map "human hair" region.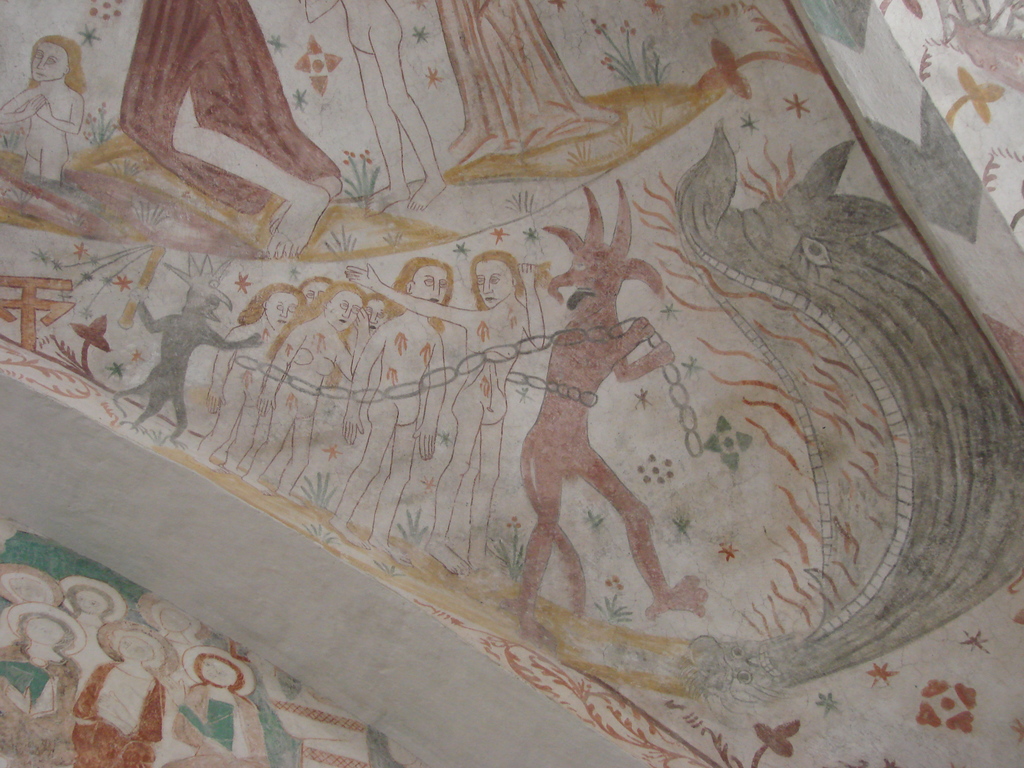
Mapped to 301:278:333:286.
